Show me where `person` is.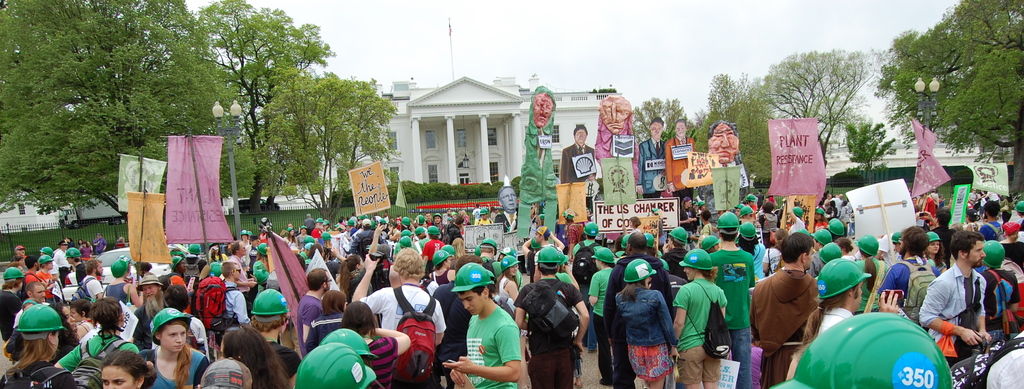
`person` is at left=392, top=215, right=404, bottom=233.
